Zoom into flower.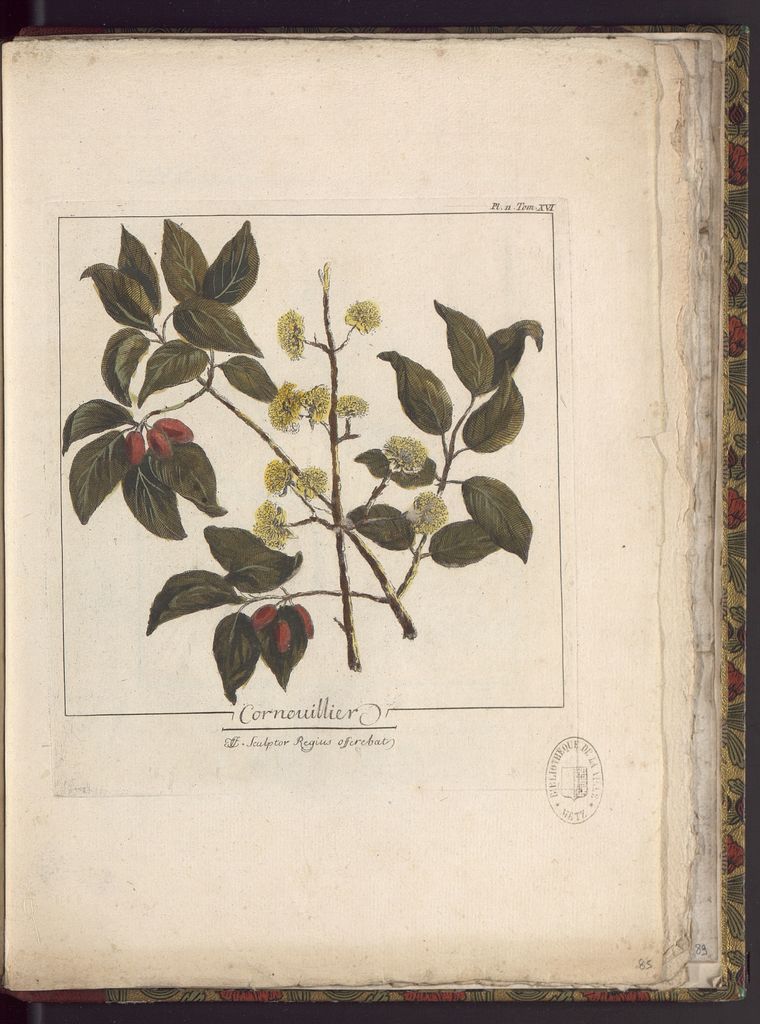
Zoom target: 272 618 292 653.
